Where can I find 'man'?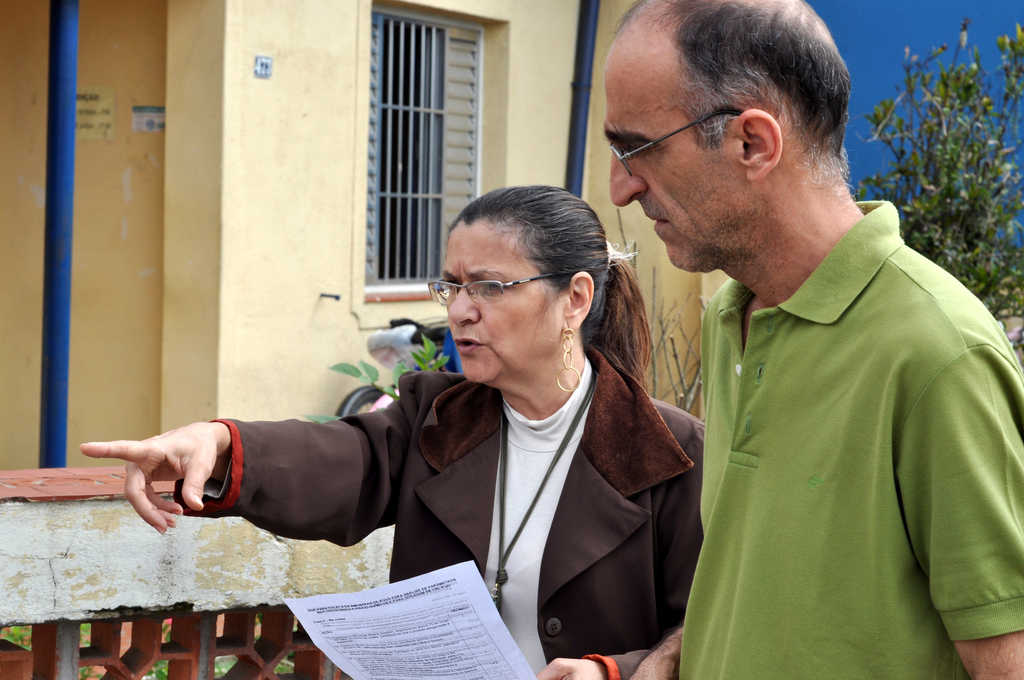
You can find it at pyautogui.locateOnScreen(607, 9, 1012, 660).
